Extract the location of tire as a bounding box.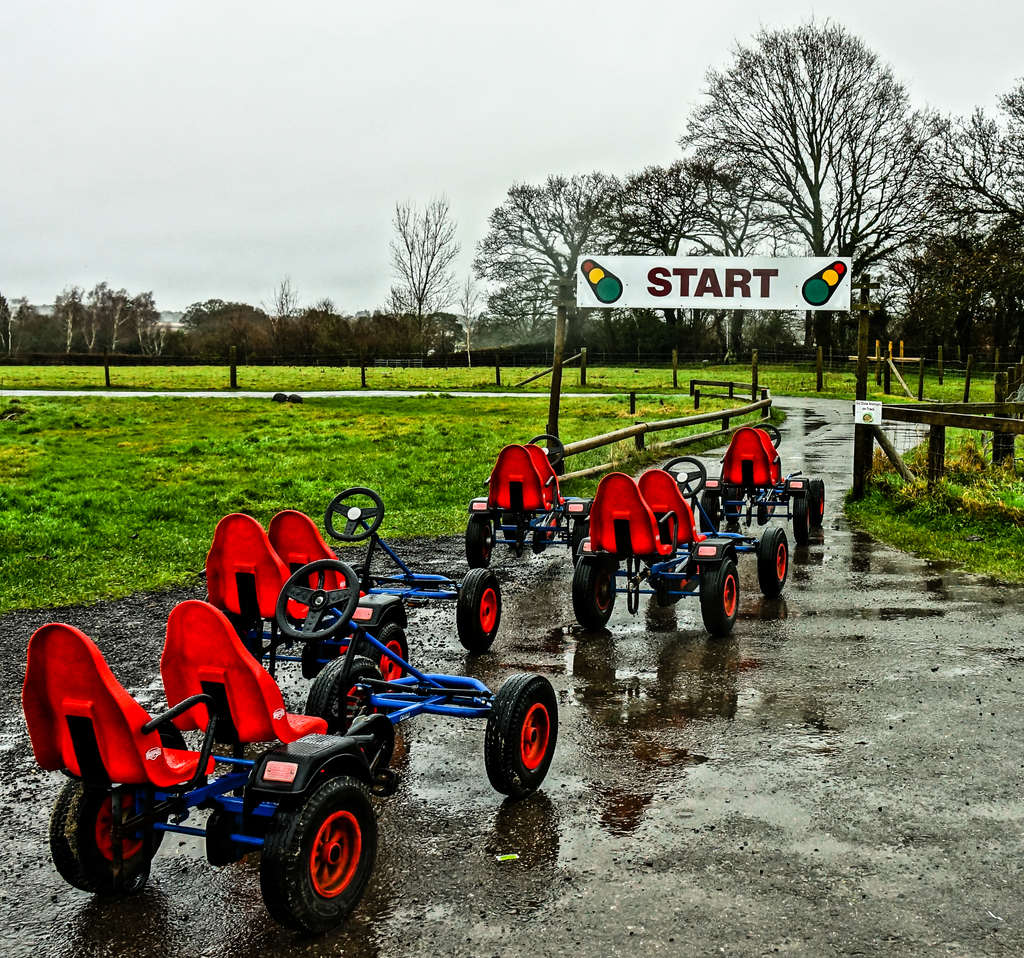
box(262, 772, 381, 939).
